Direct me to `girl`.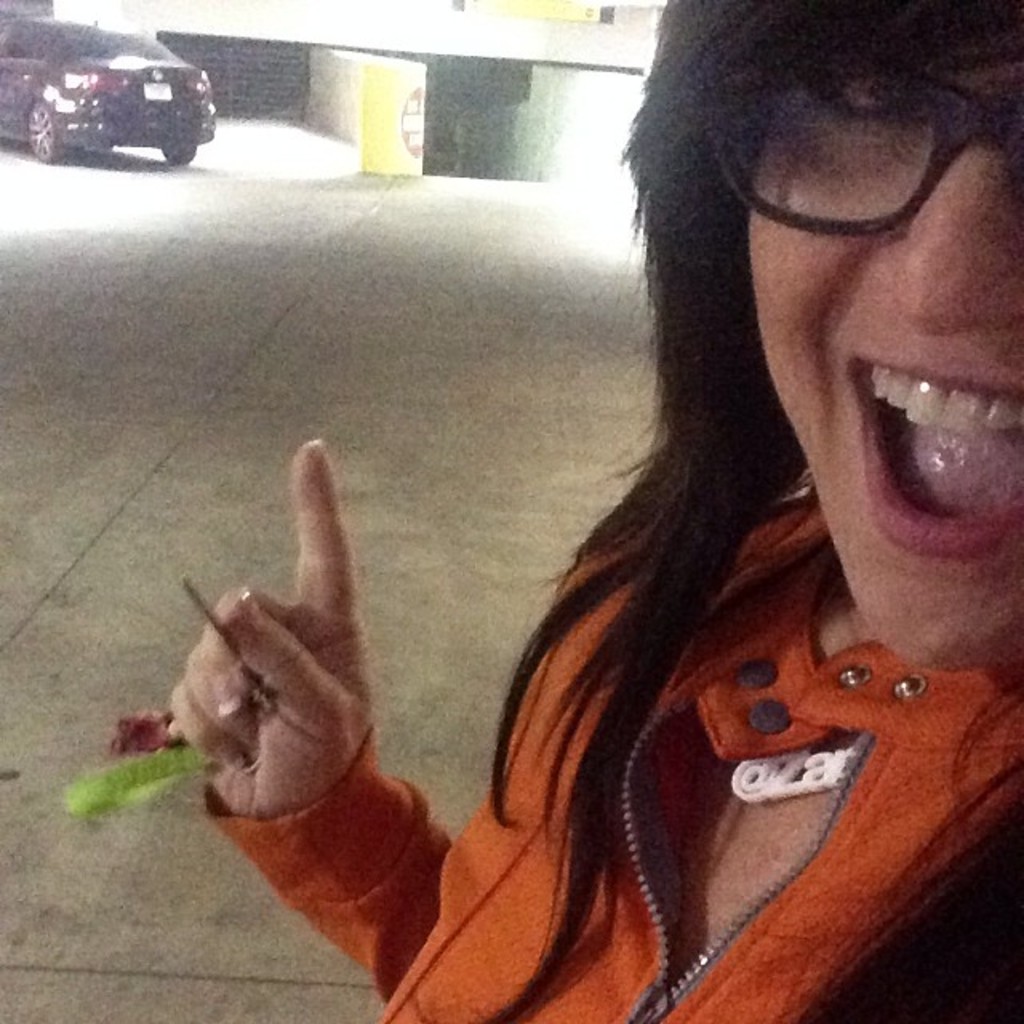
Direction: locate(61, 0, 1022, 1022).
